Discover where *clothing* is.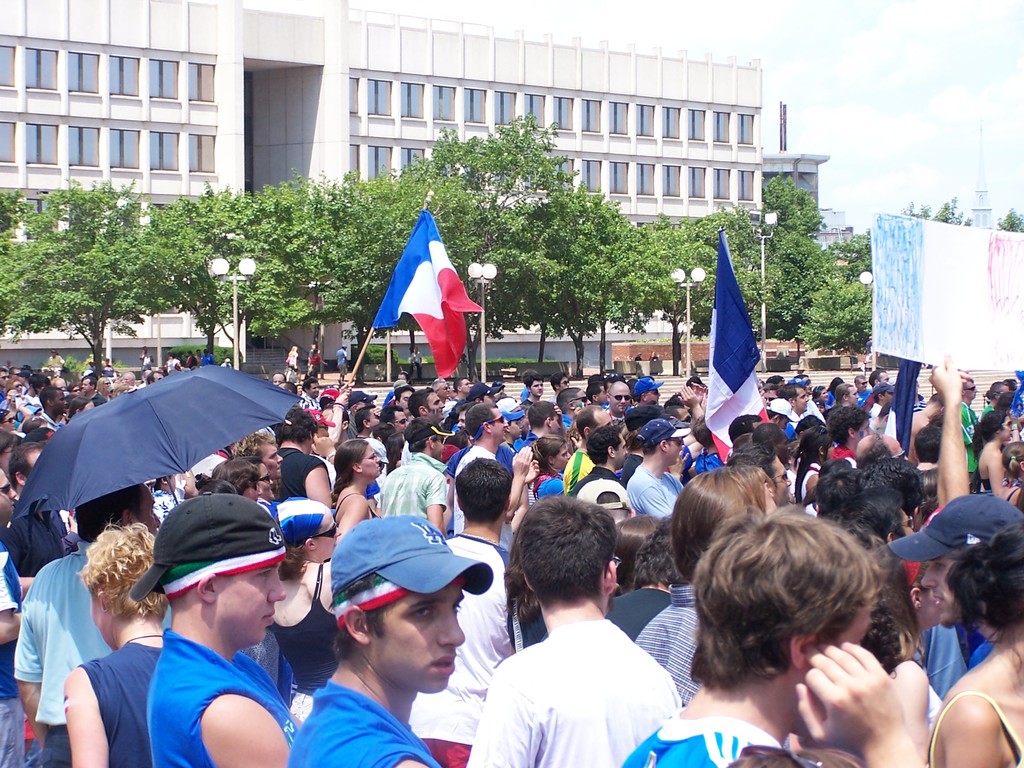
Discovered at region(523, 426, 535, 446).
